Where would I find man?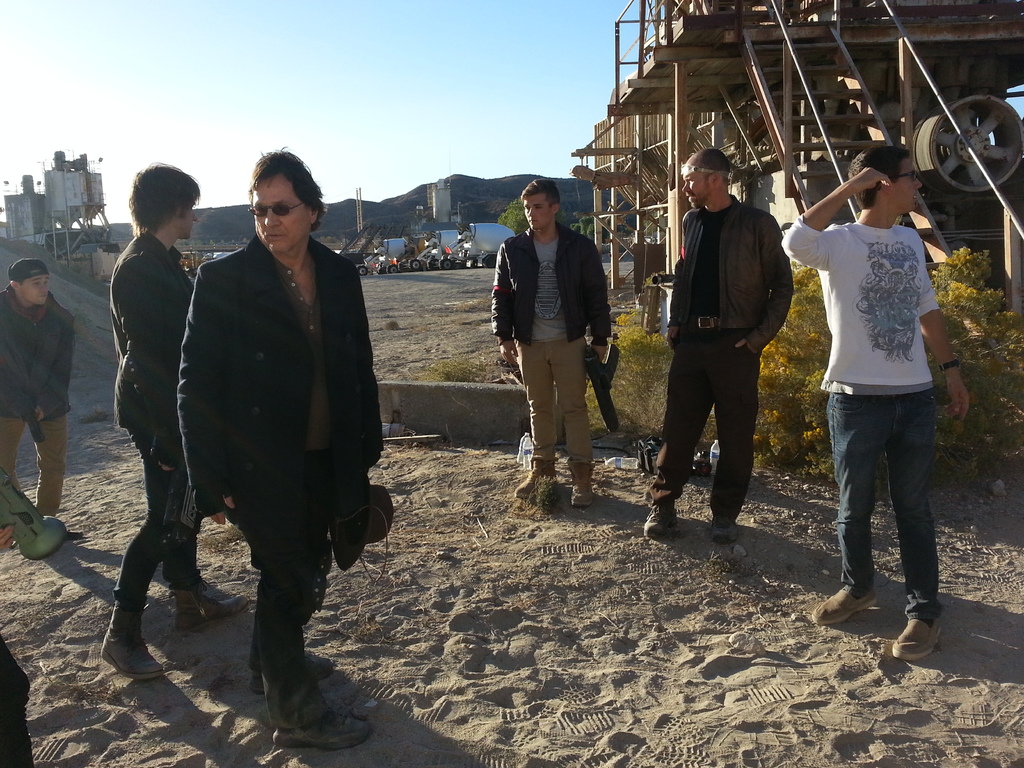
At [x1=97, y1=159, x2=256, y2=682].
